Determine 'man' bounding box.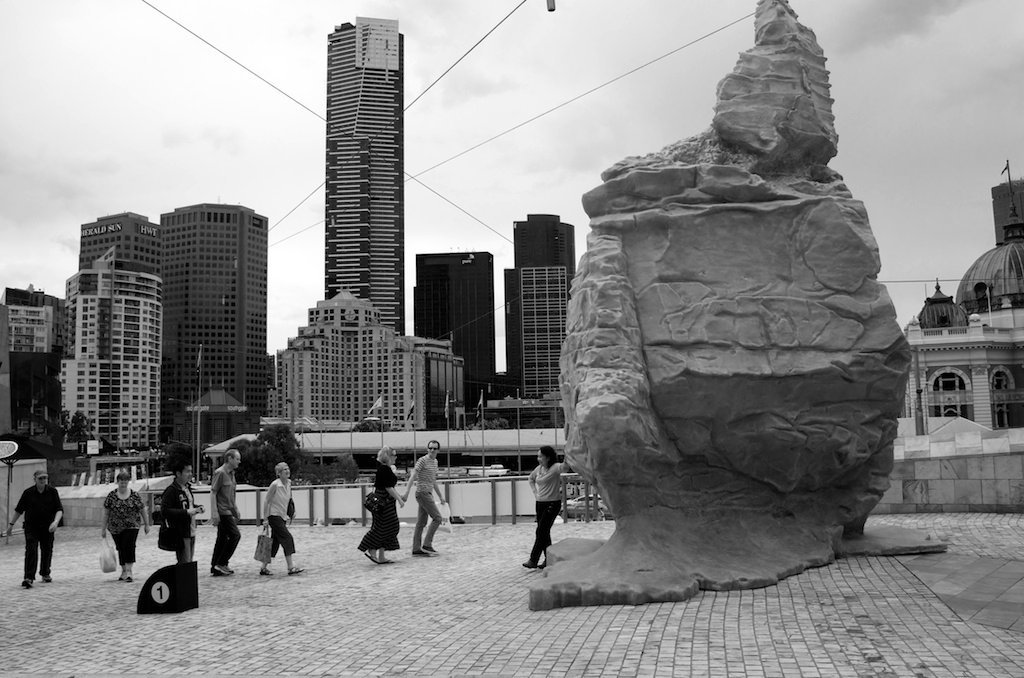
Determined: [left=207, top=445, right=241, bottom=589].
